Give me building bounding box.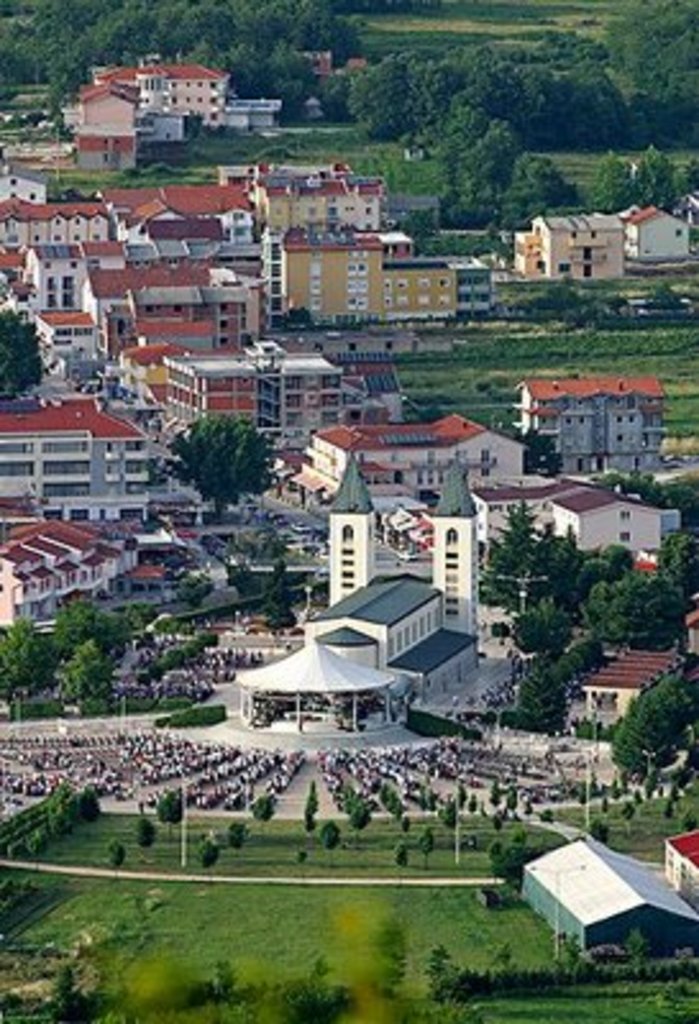
box=[512, 371, 663, 484].
